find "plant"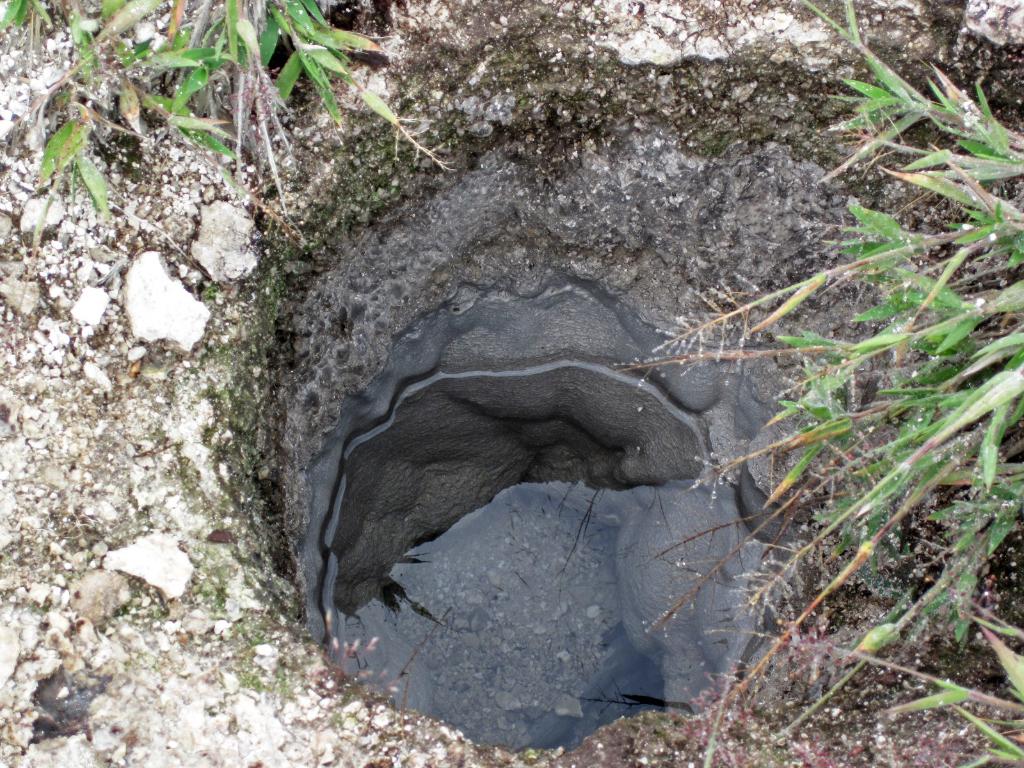
<bbox>193, 573, 231, 612</bbox>
